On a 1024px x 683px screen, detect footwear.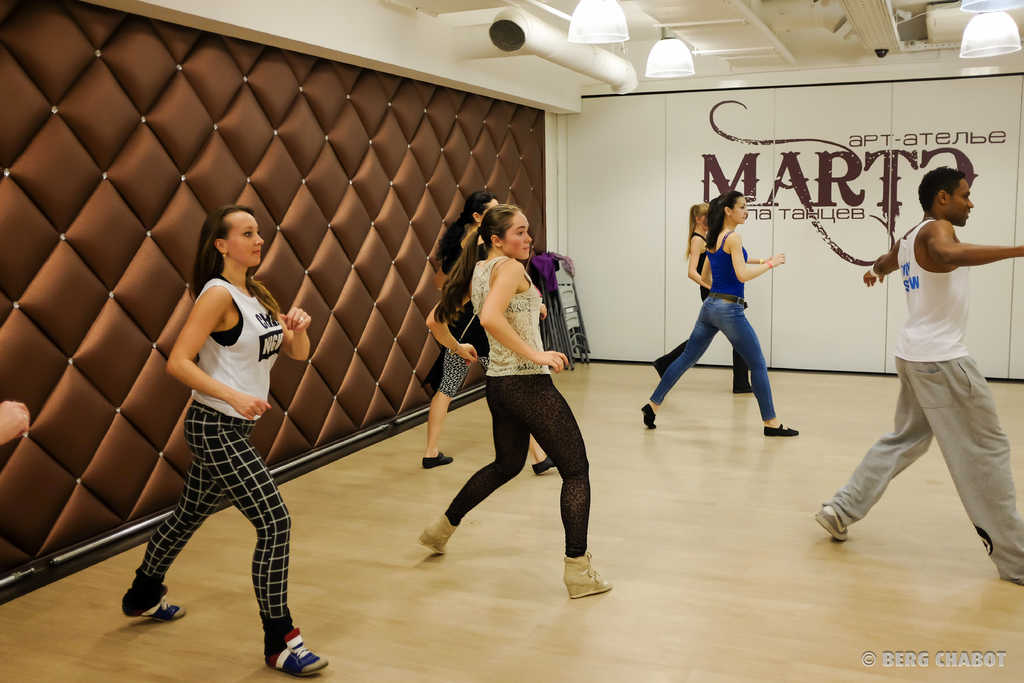
{"left": 424, "top": 515, "right": 452, "bottom": 554}.
